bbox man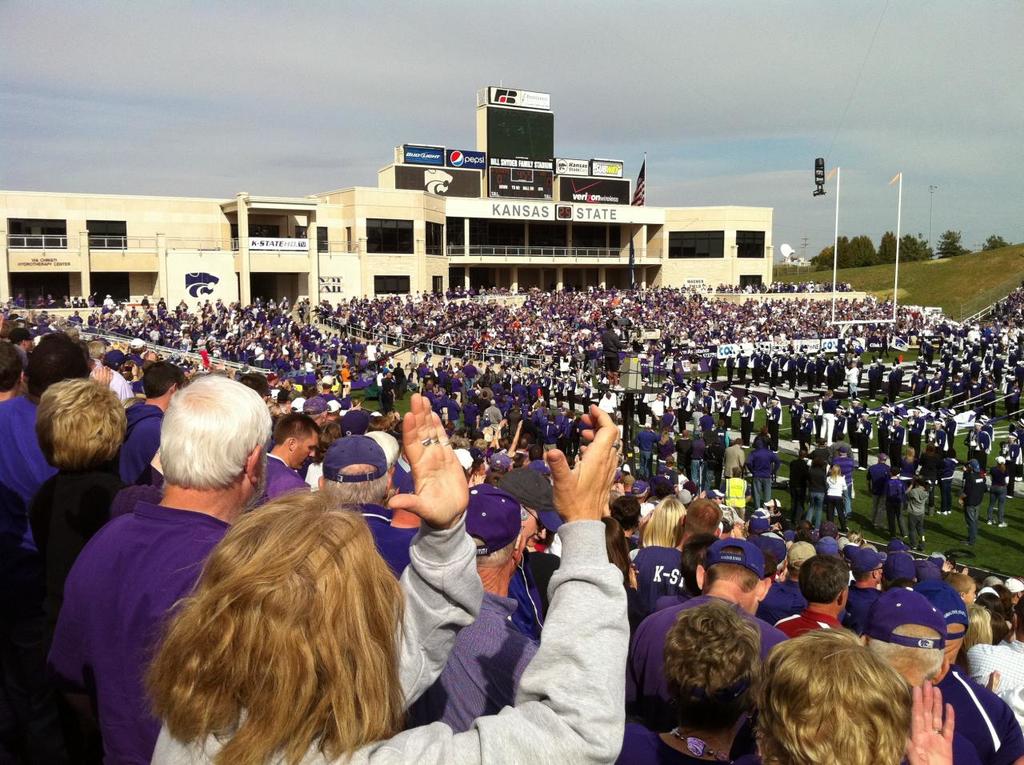
318 436 423 579
